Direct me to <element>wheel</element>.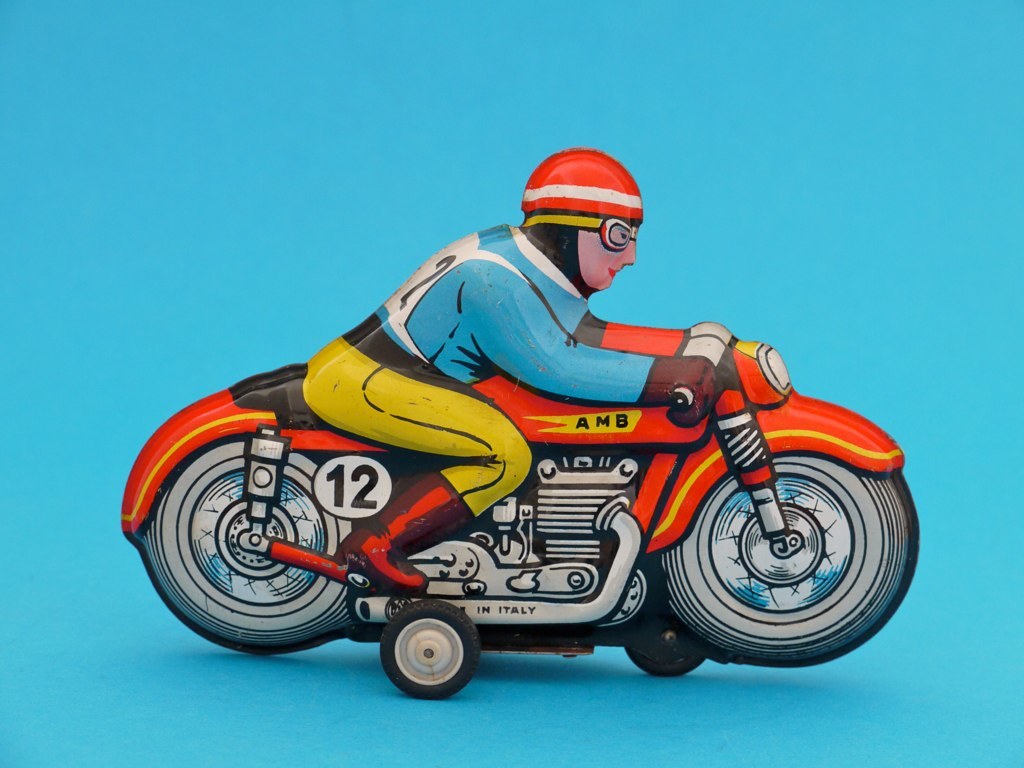
Direction: (left=372, top=613, right=474, bottom=700).
